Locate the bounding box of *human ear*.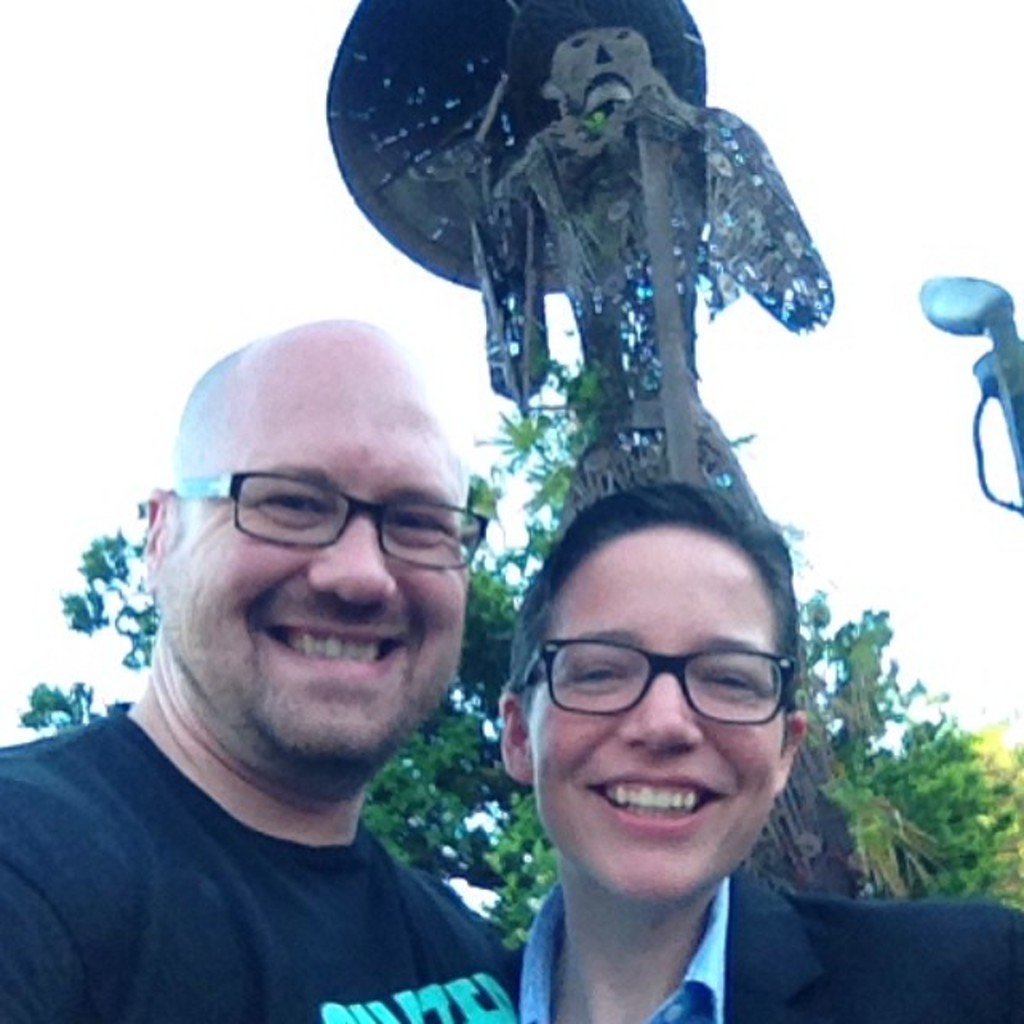
Bounding box: select_region(496, 696, 536, 782).
